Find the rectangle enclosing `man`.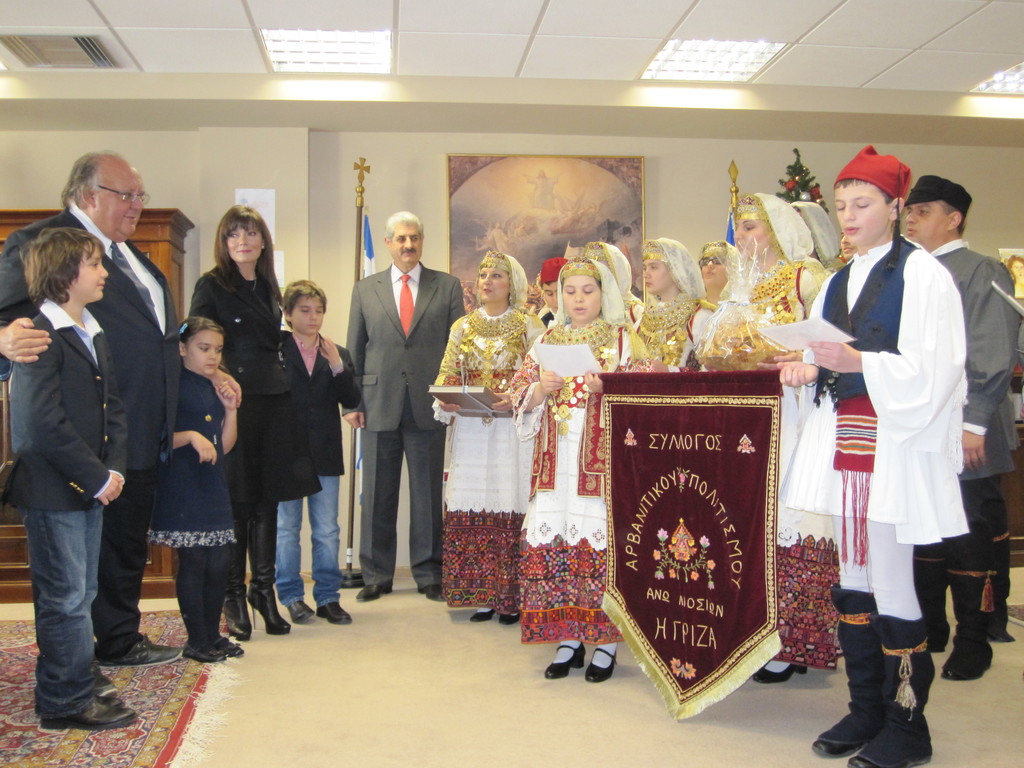
[left=906, top=172, right=1022, bottom=680].
